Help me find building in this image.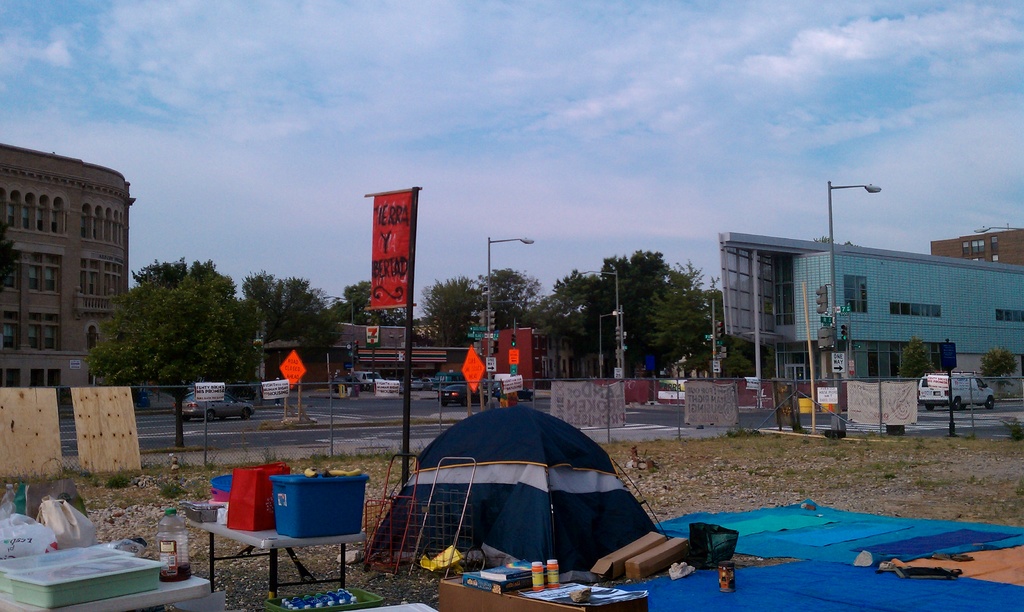
Found it: (left=935, top=226, right=1023, bottom=266).
